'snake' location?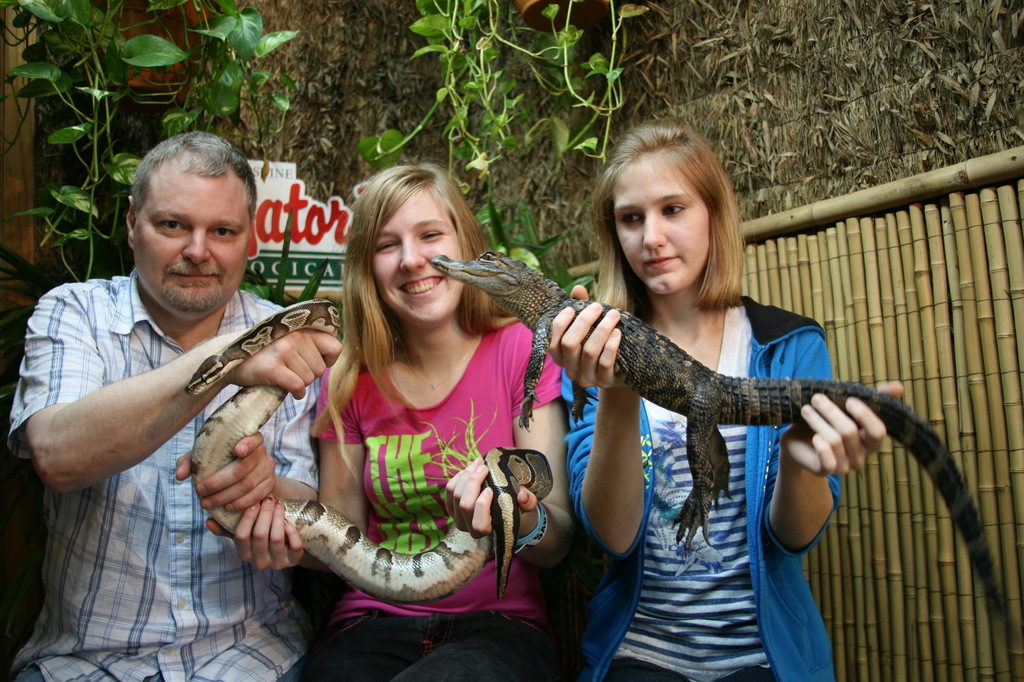
region(190, 297, 560, 606)
